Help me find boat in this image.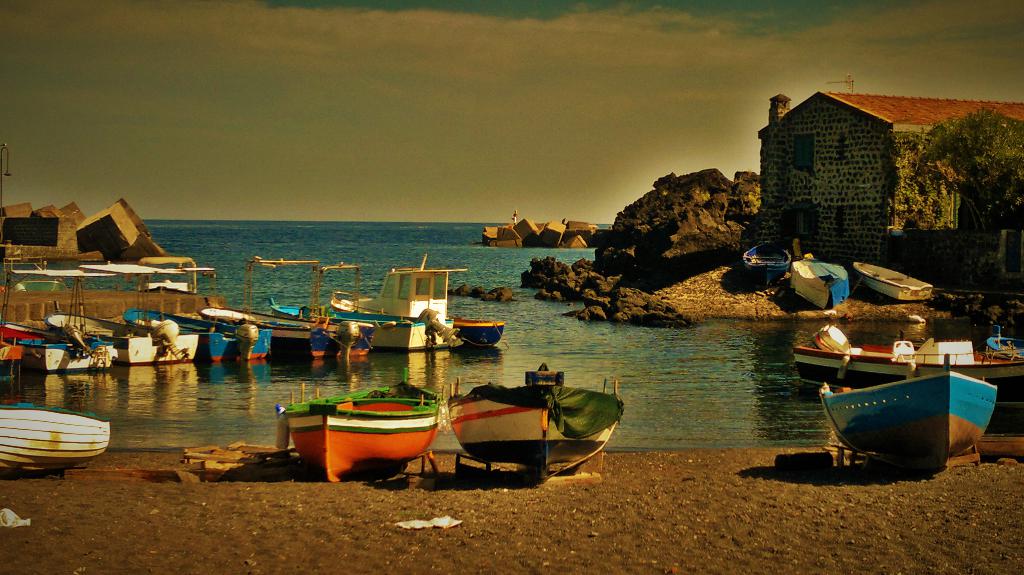
Found it: (442, 360, 624, 482).
